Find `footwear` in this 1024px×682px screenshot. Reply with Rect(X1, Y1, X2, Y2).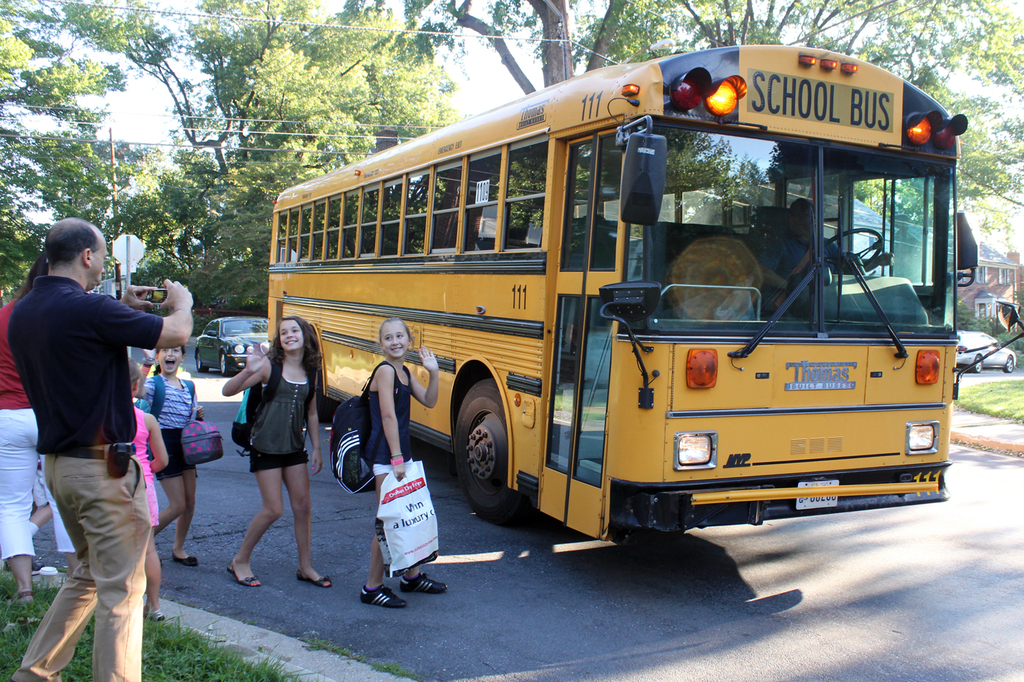
Rect(227, 559, 260, 588).
